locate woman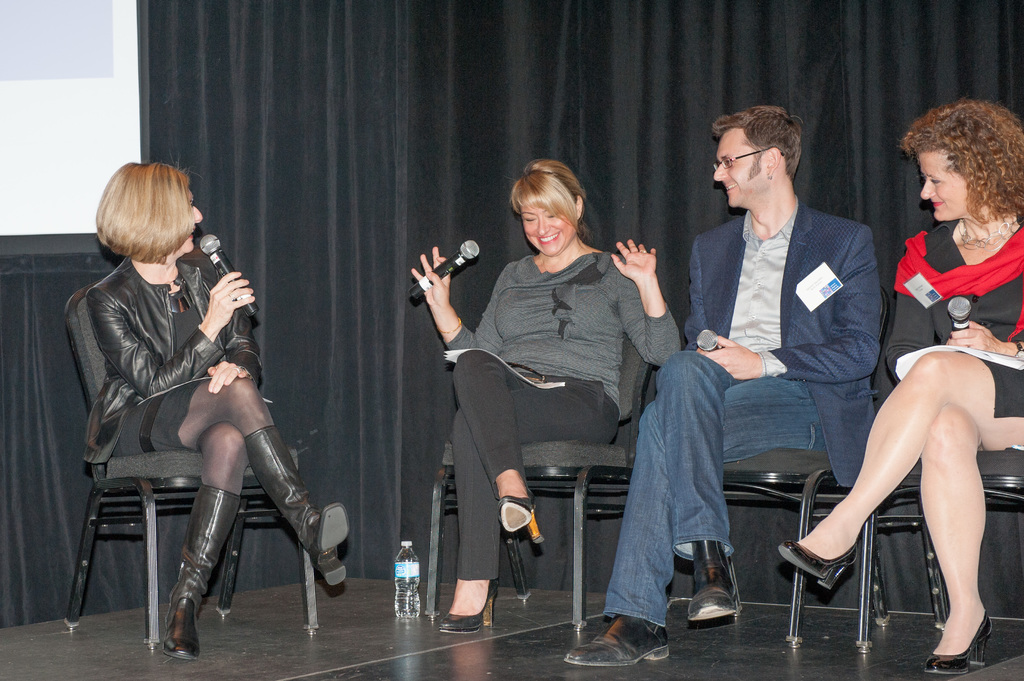
bbox(83, 156, 350, 664)
